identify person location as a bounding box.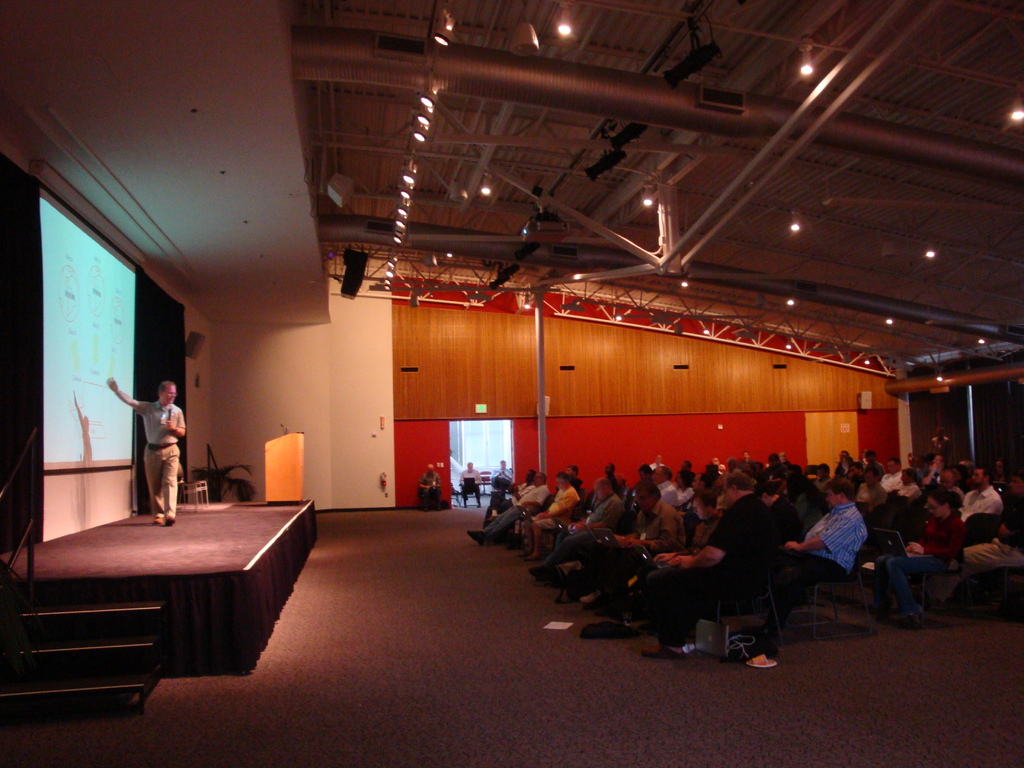
<bbox>113, 372, 177, 531</bbox>.
